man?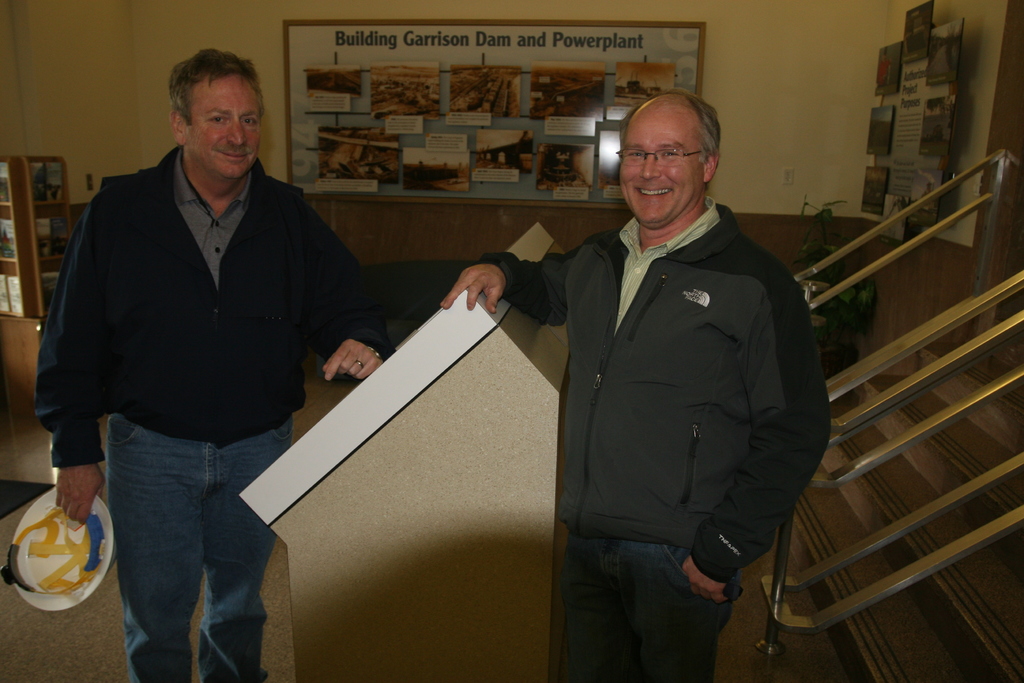
<bbox>40, 46, 388, 682</bbox>
